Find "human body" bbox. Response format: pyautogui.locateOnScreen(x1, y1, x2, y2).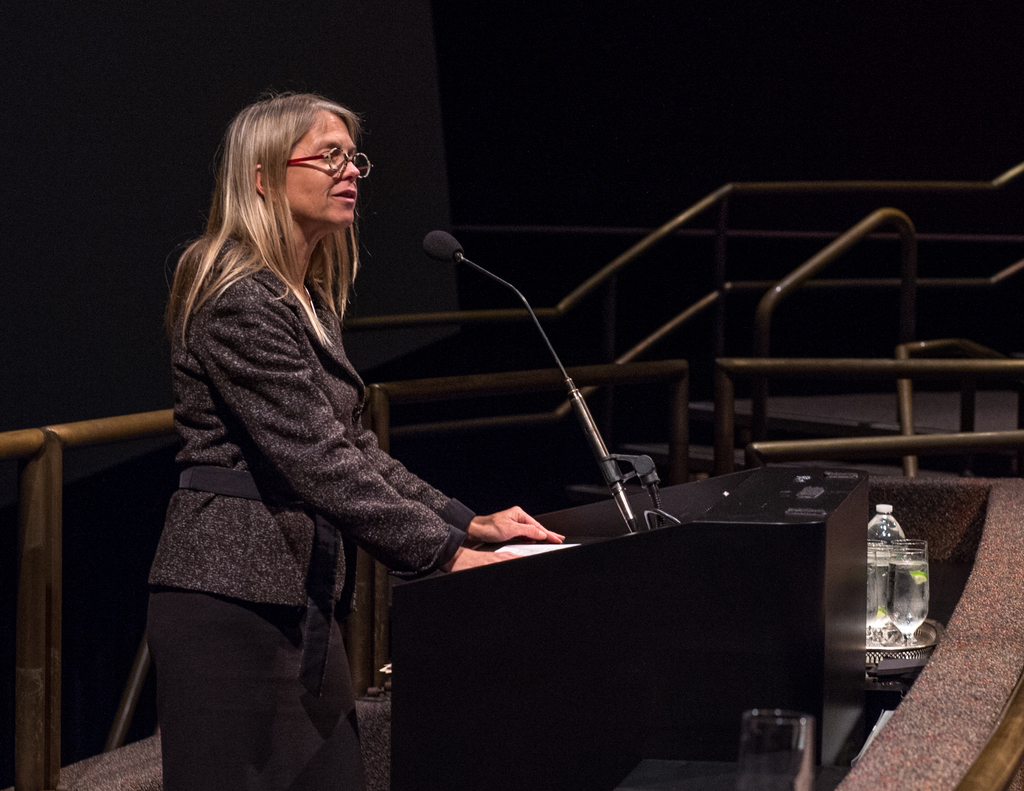
pyautogui.locateOnScreen(121, 100, 472, 790).
